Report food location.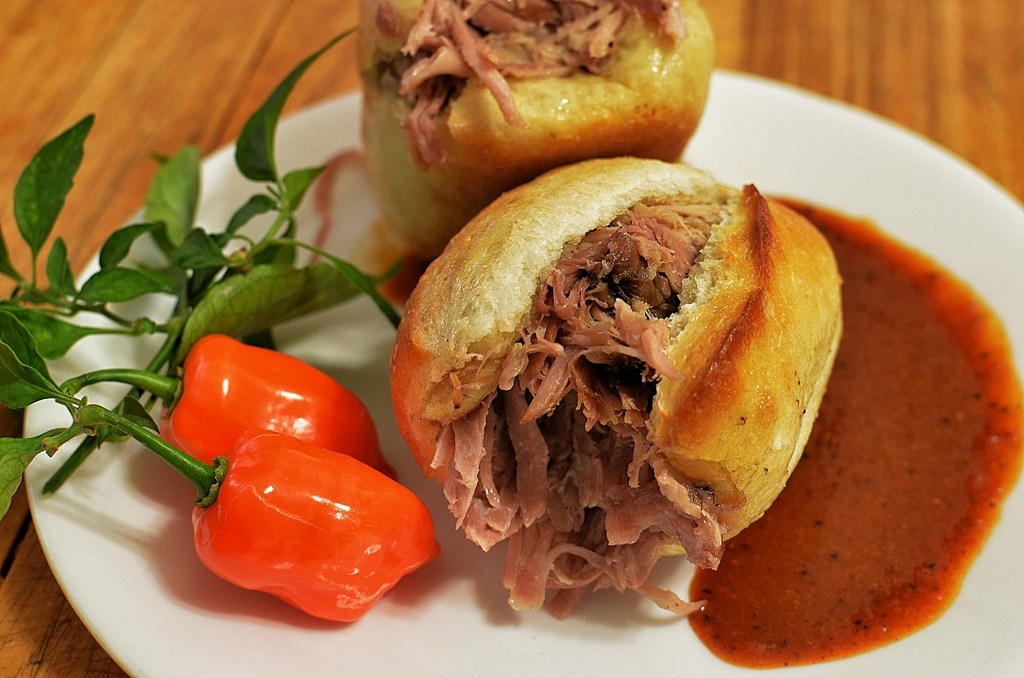
Report: {"left": 1, "top": 2, "right": 1023, "bottom": 624}.
